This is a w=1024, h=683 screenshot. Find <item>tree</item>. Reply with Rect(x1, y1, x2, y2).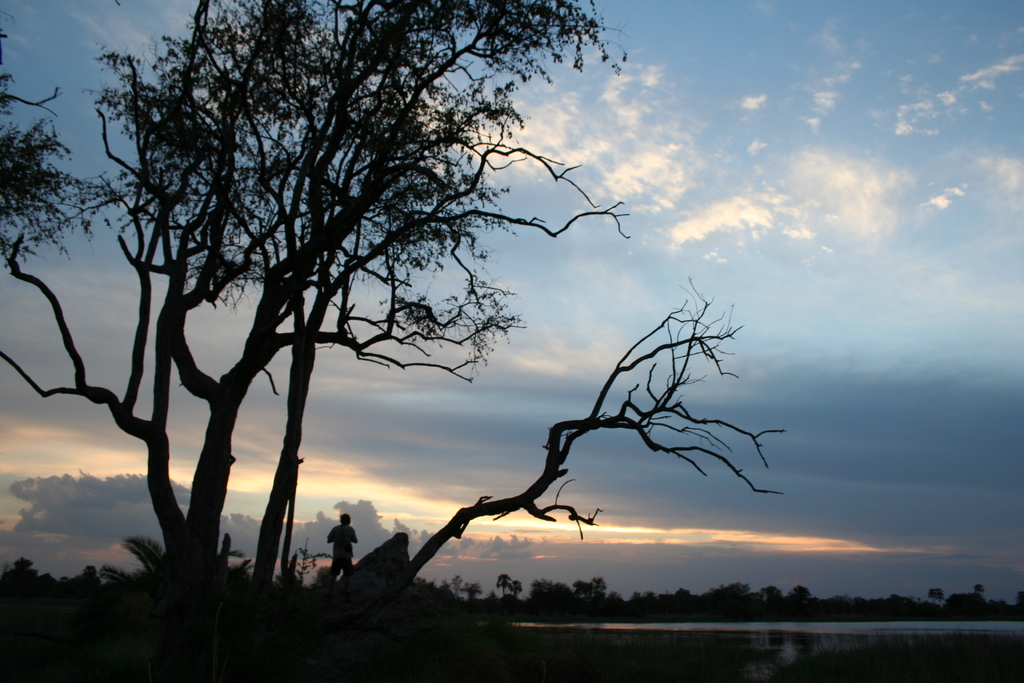
Rect(103, 528, 243, 587).
